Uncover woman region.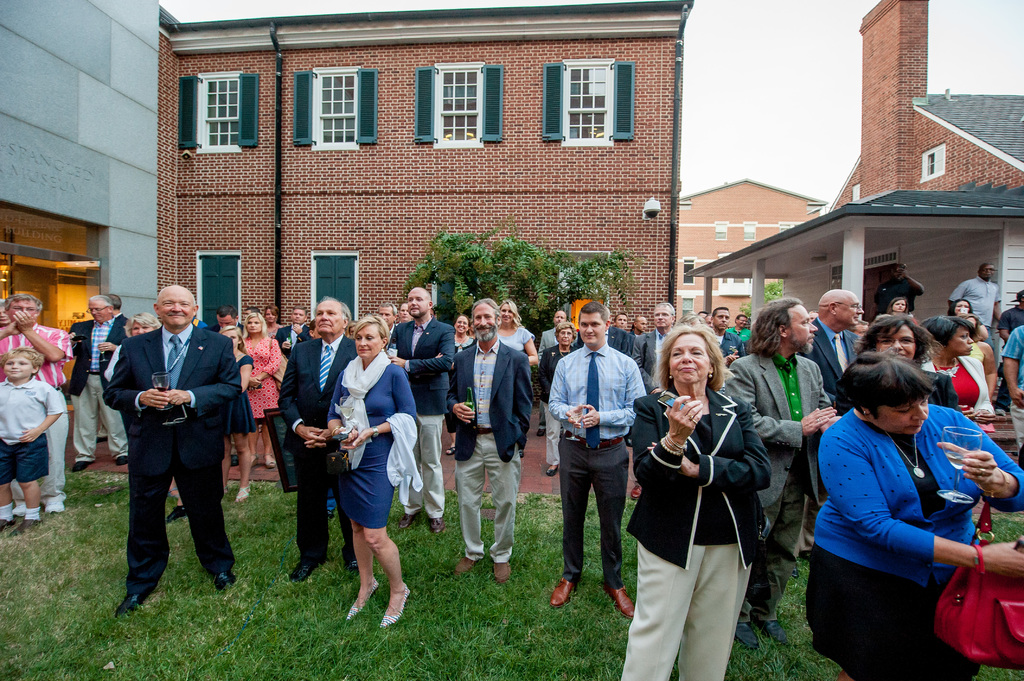
Uncovered: Rect(220, 324, 254, 501).
